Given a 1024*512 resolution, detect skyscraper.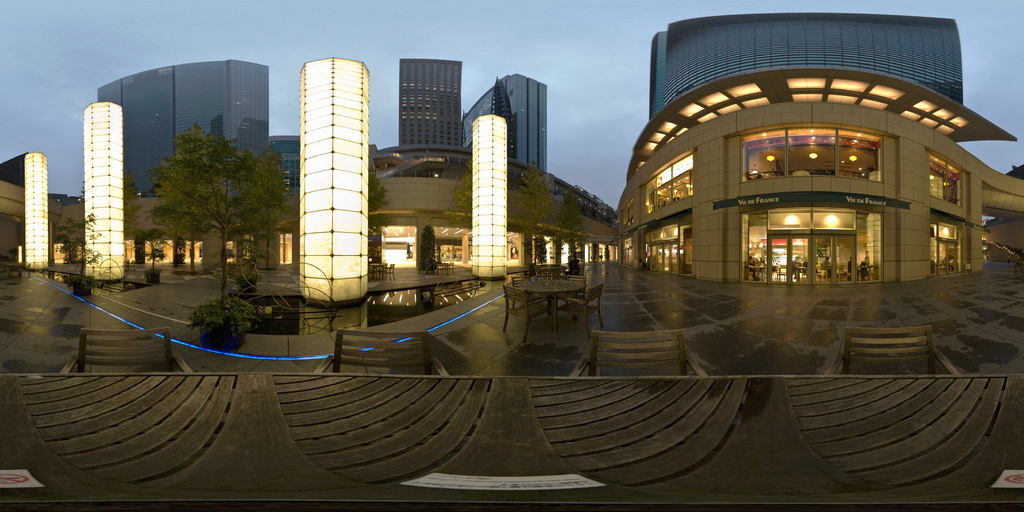
l=272, t=133, r=298, b=212.
